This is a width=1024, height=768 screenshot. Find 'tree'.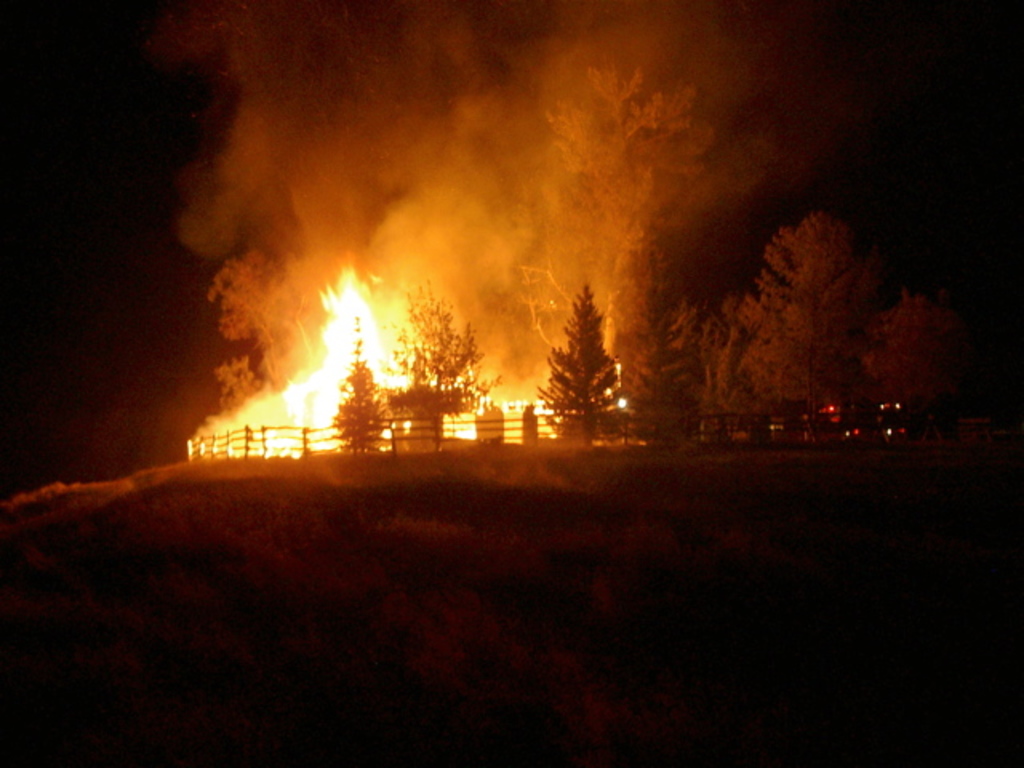
Bounding box: pyautogui.locateOnScreen(392, 298, 499, 421).
